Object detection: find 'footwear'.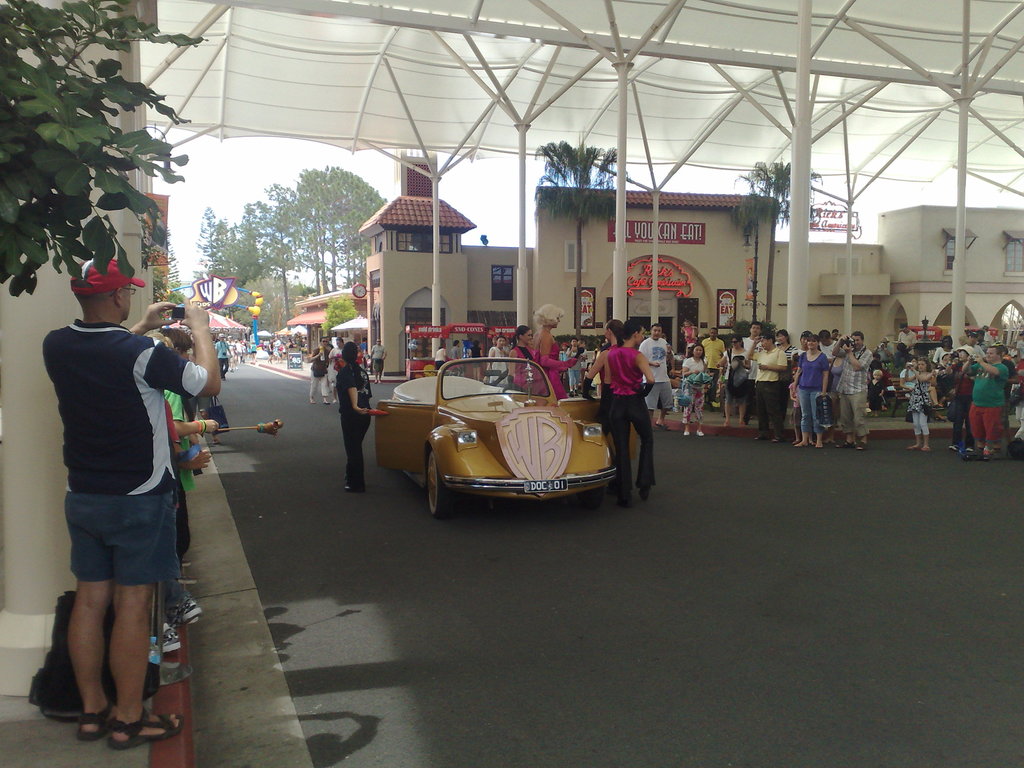
[x1=639, y1=485, x2=651, y2=500].
